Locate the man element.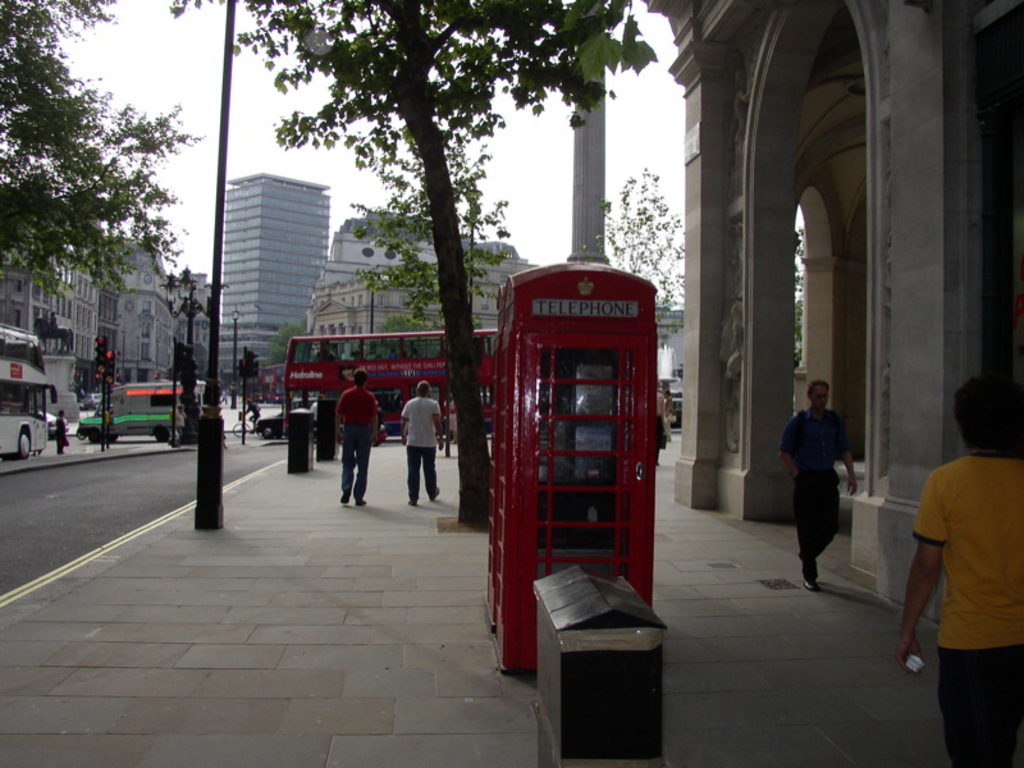
Element bbox: region(897, 371, 1023, 744).
